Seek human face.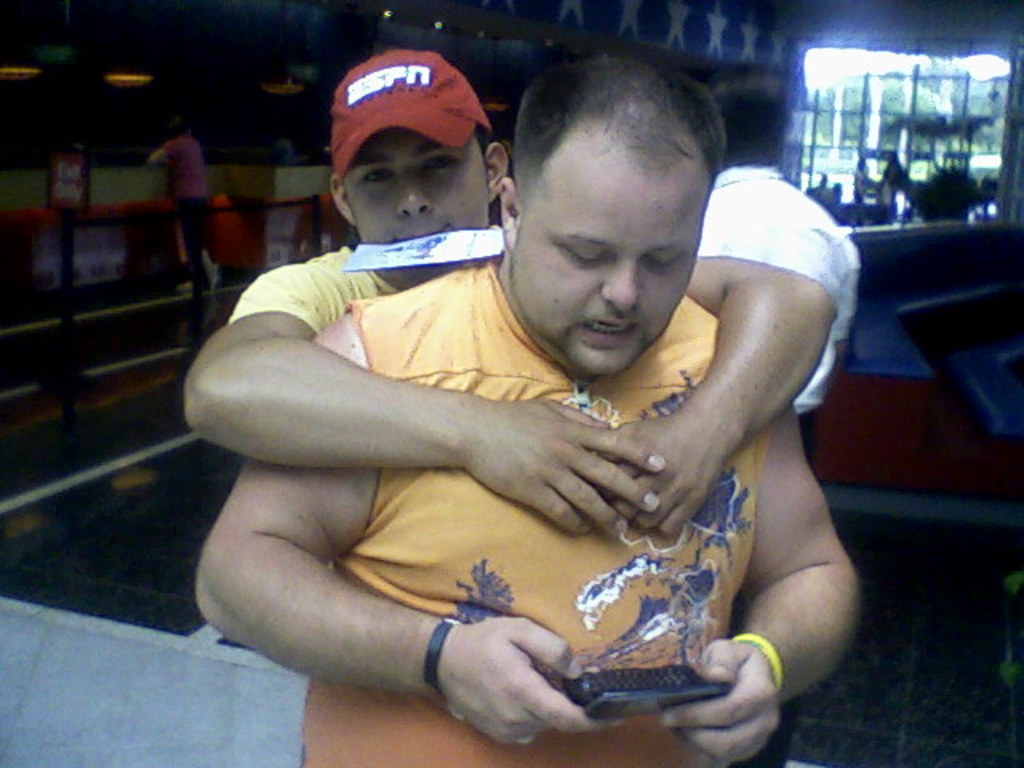
342,126,493,285.
